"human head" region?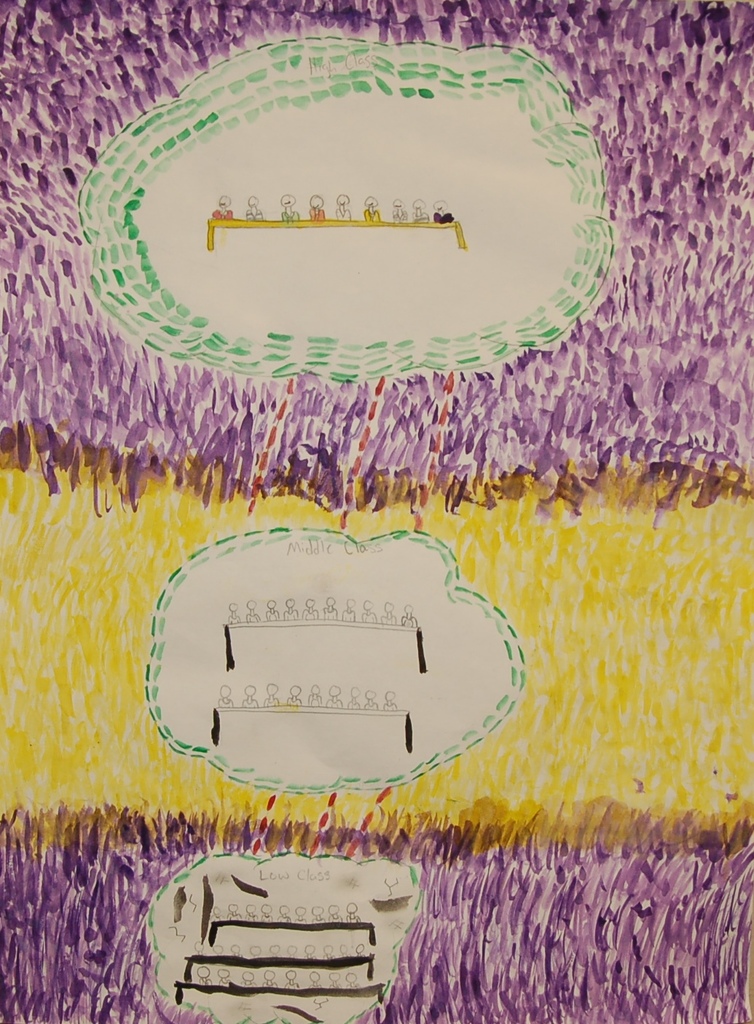
Rect(365, 595, 375, 610)
